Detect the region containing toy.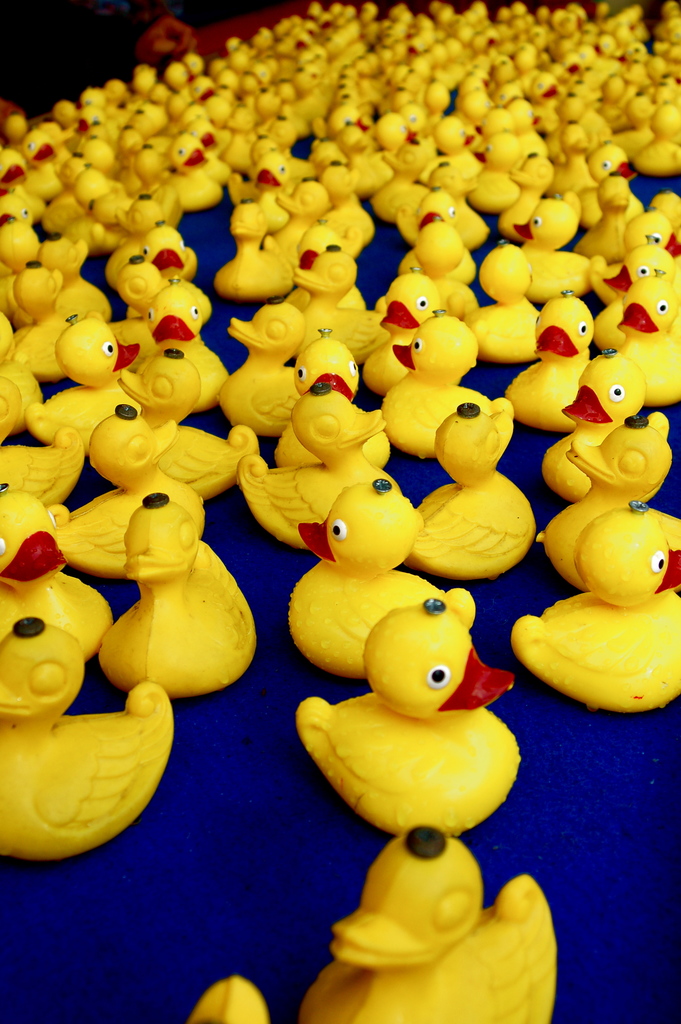
498/156/552/236.
